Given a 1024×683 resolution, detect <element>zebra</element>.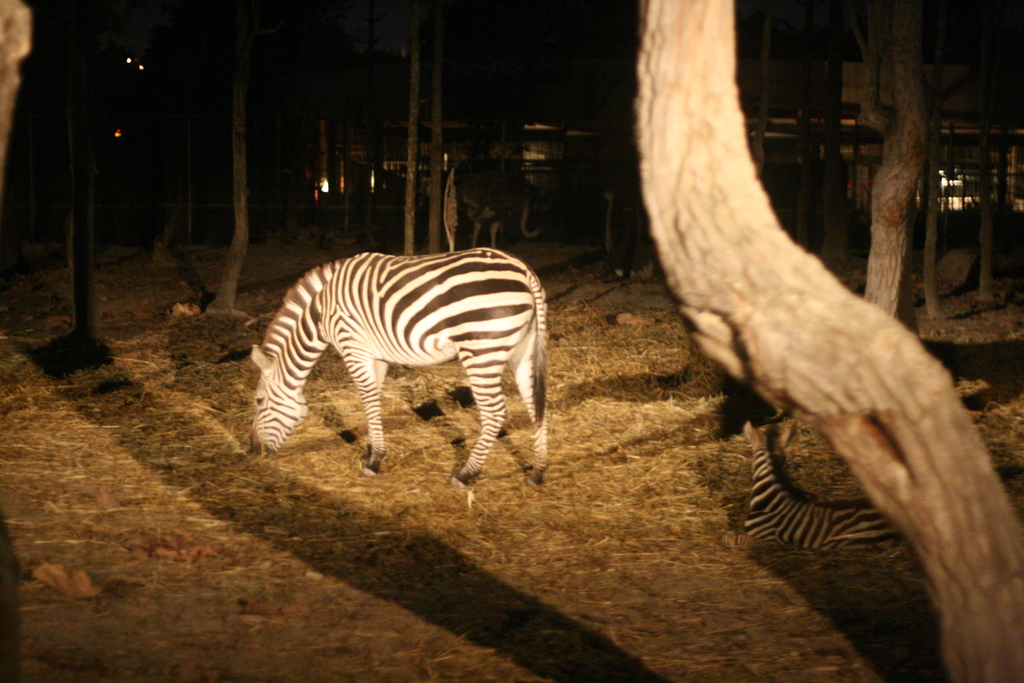
737 420 913 552.
